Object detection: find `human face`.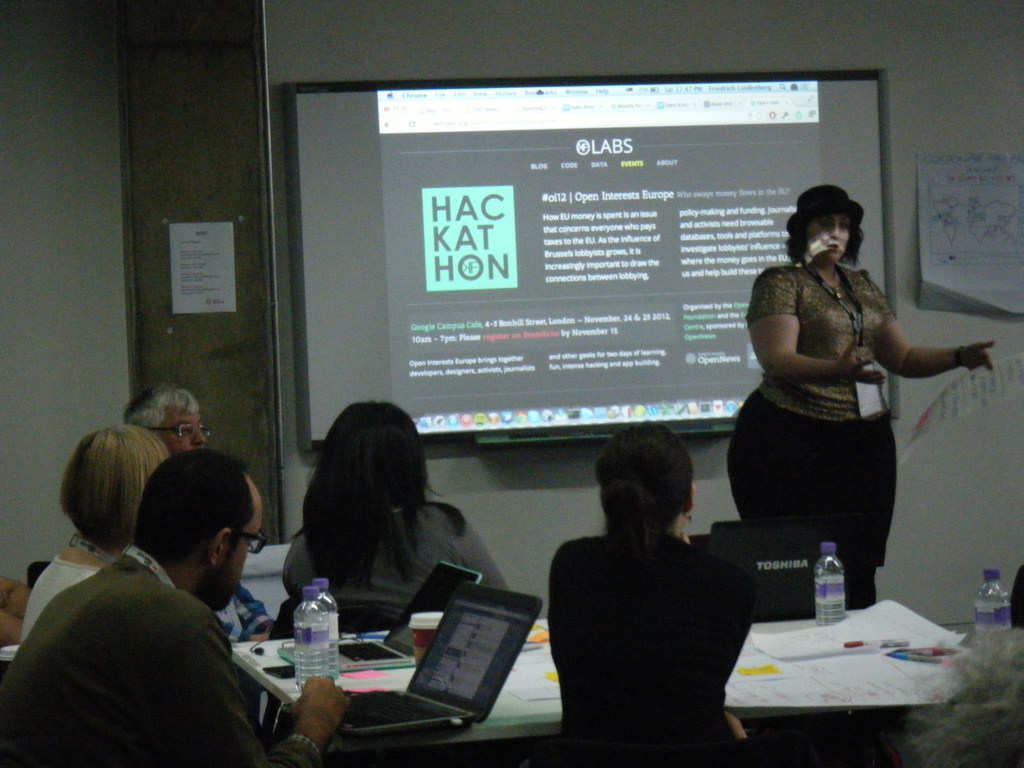
210/505/267/616.
